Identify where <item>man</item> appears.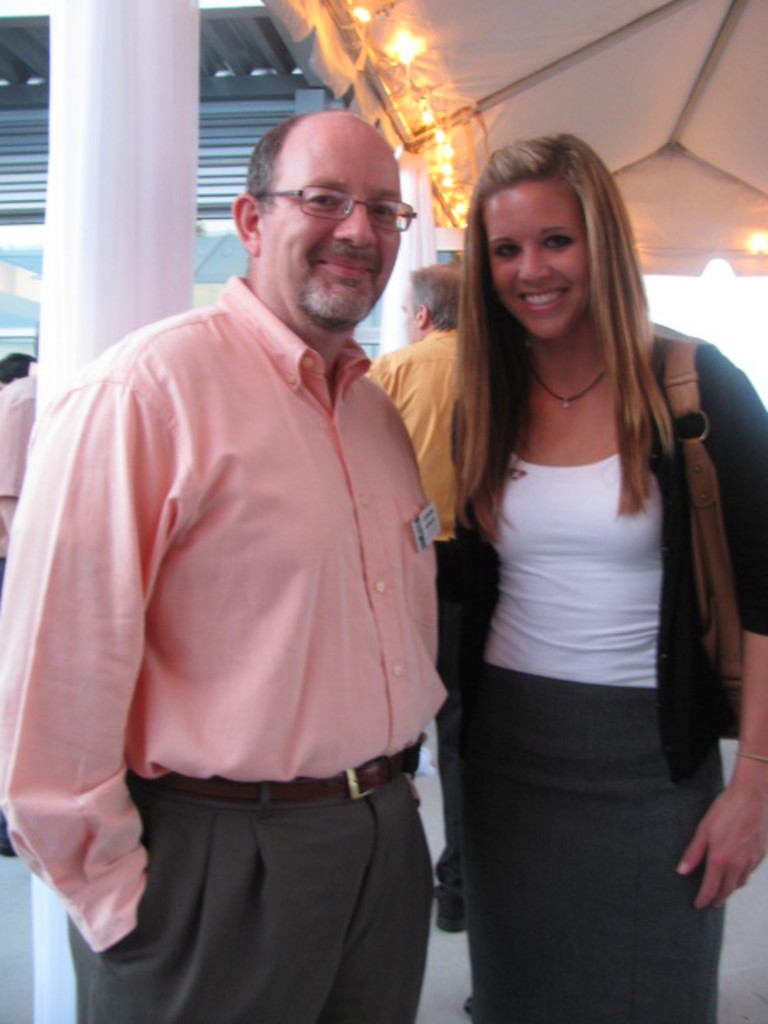
Appears at 358, 264, 482, 942.
